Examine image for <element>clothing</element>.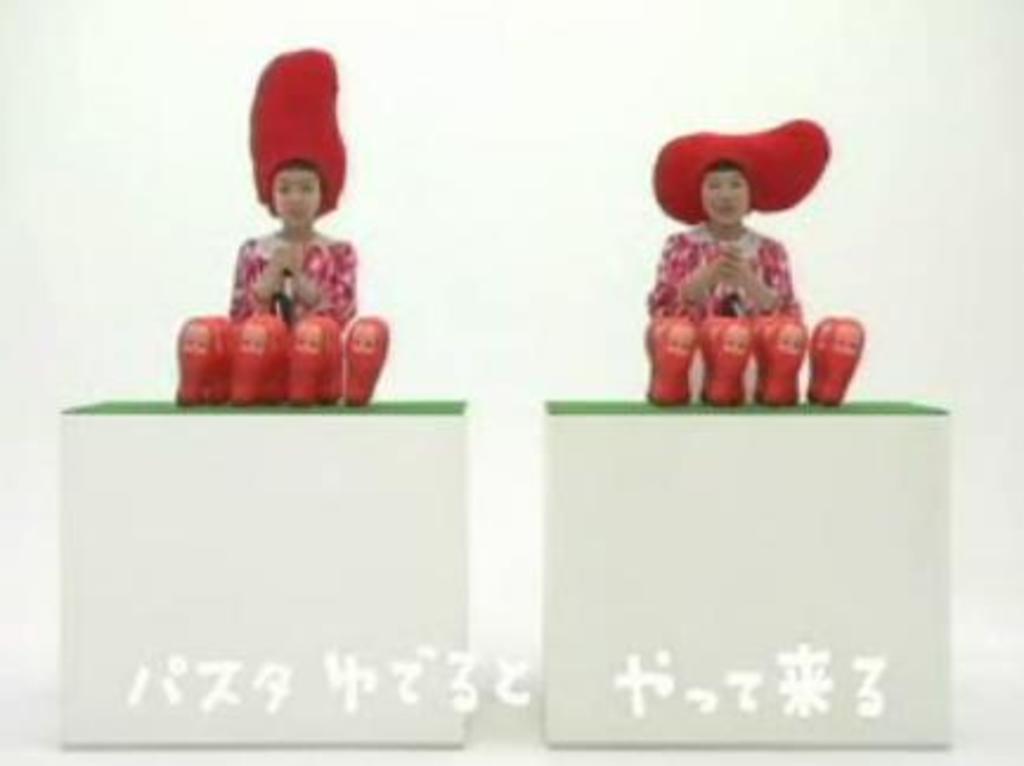
Examination result: Rect(227, 225, 357, 322).
